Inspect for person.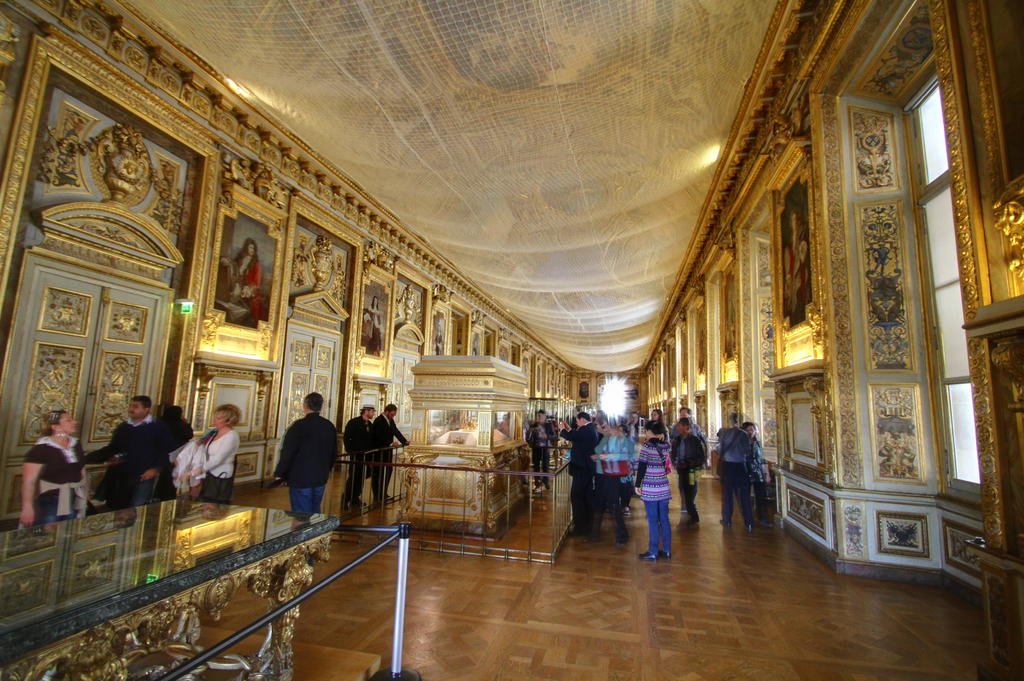
Inspection: box=[340, 402, 380, 502].
